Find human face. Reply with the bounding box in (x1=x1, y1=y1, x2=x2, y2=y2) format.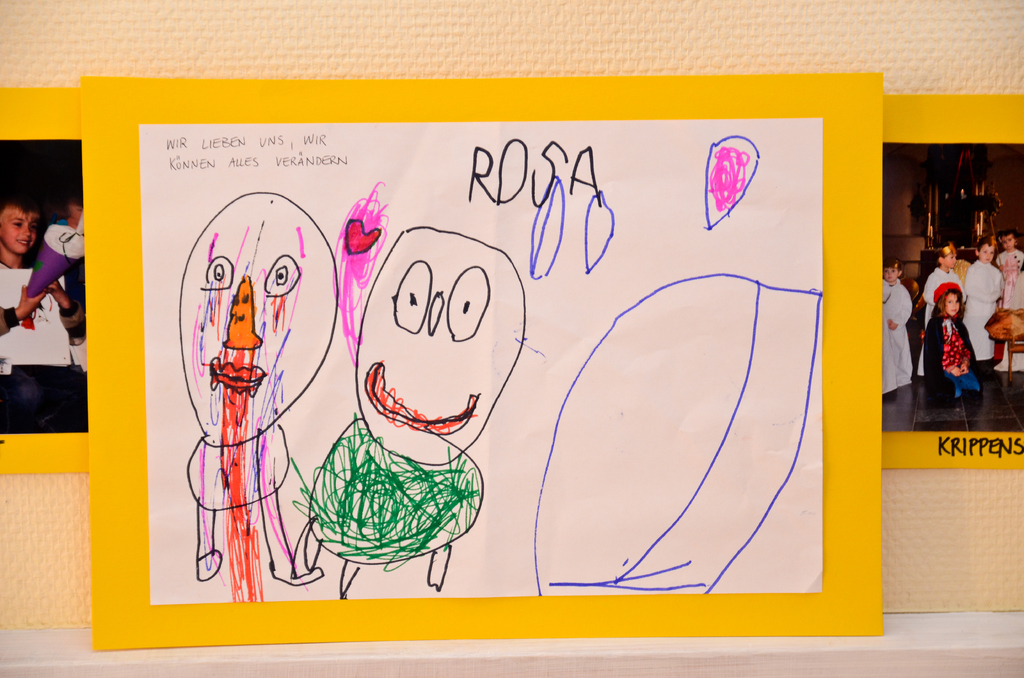
(x1=970, y1=242, x2=1002, y2=262).
